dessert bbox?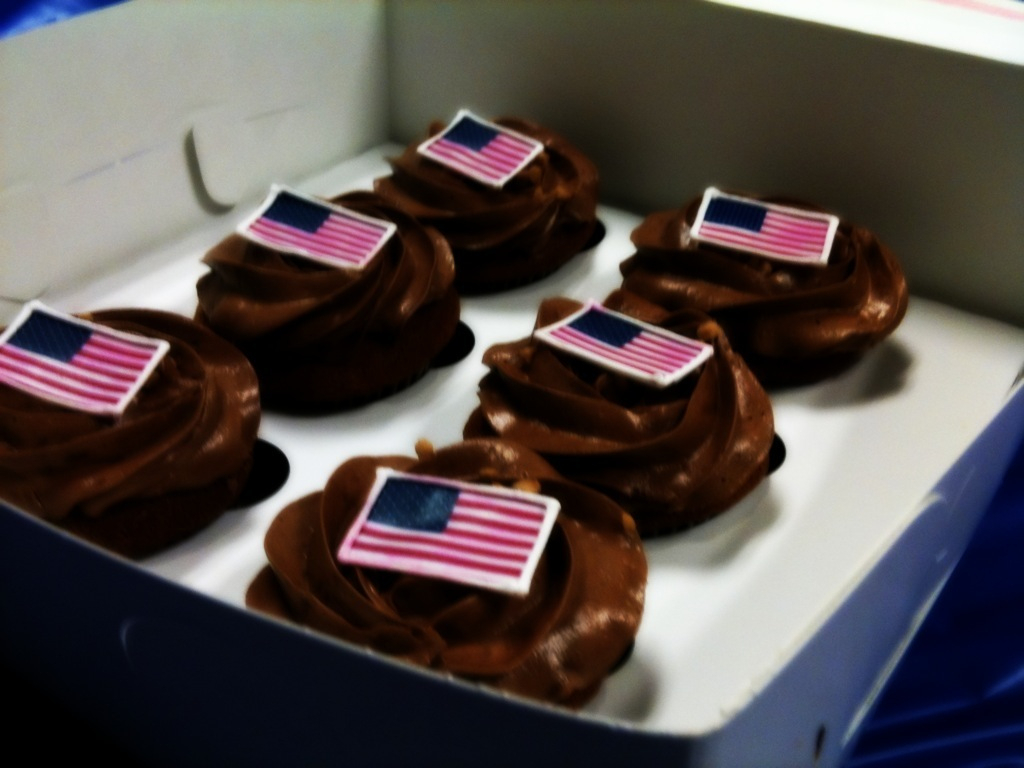
(left=269, top=453, right=637, bottom=704)
